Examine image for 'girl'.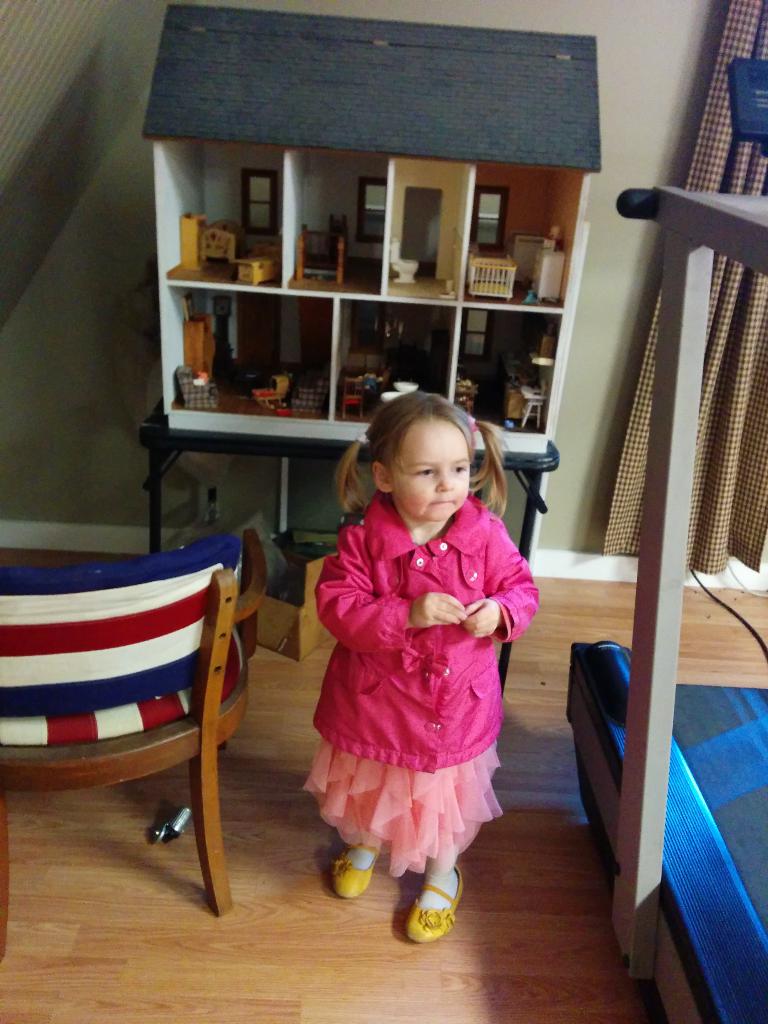
Examination result: BBox(279, 366, 558, 941).
